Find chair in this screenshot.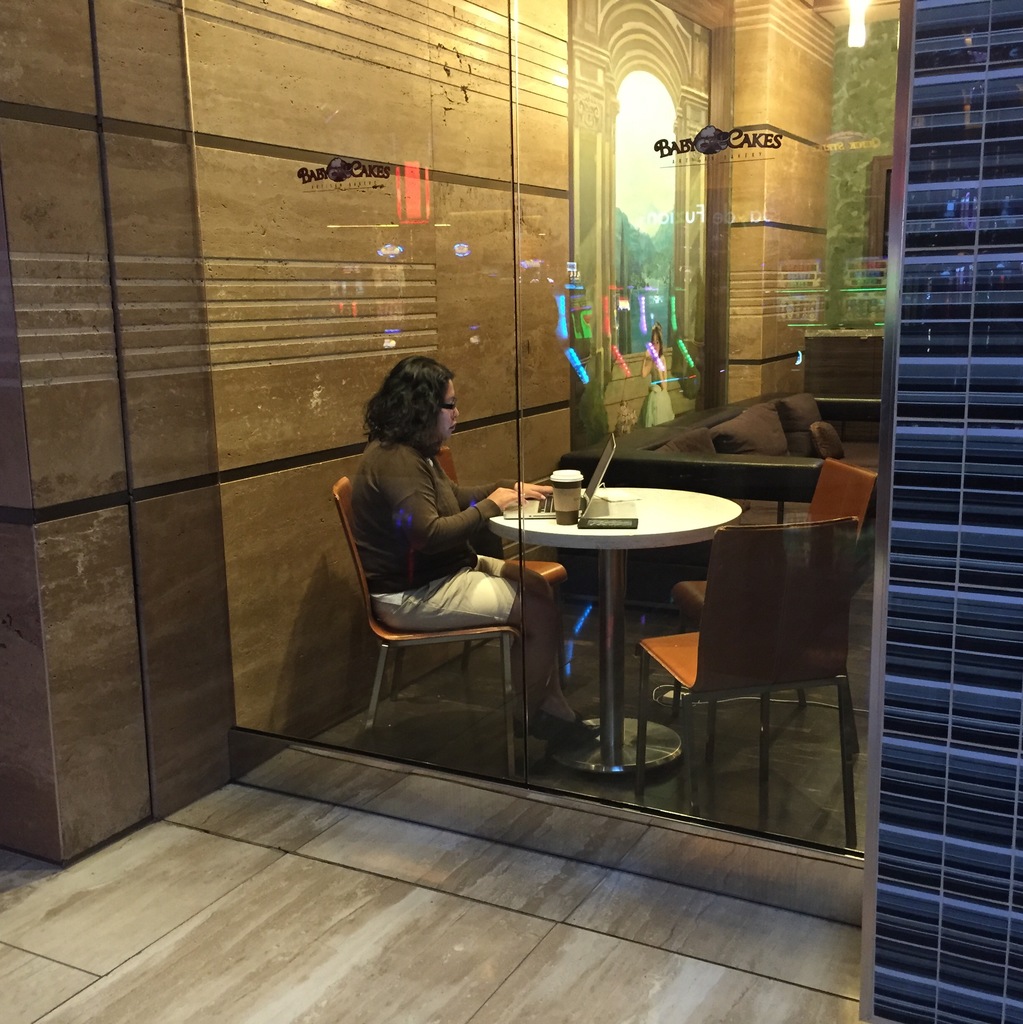
The bounding box for chair is pyautogui.locateOnScreen(329, 440, 577, 795).
